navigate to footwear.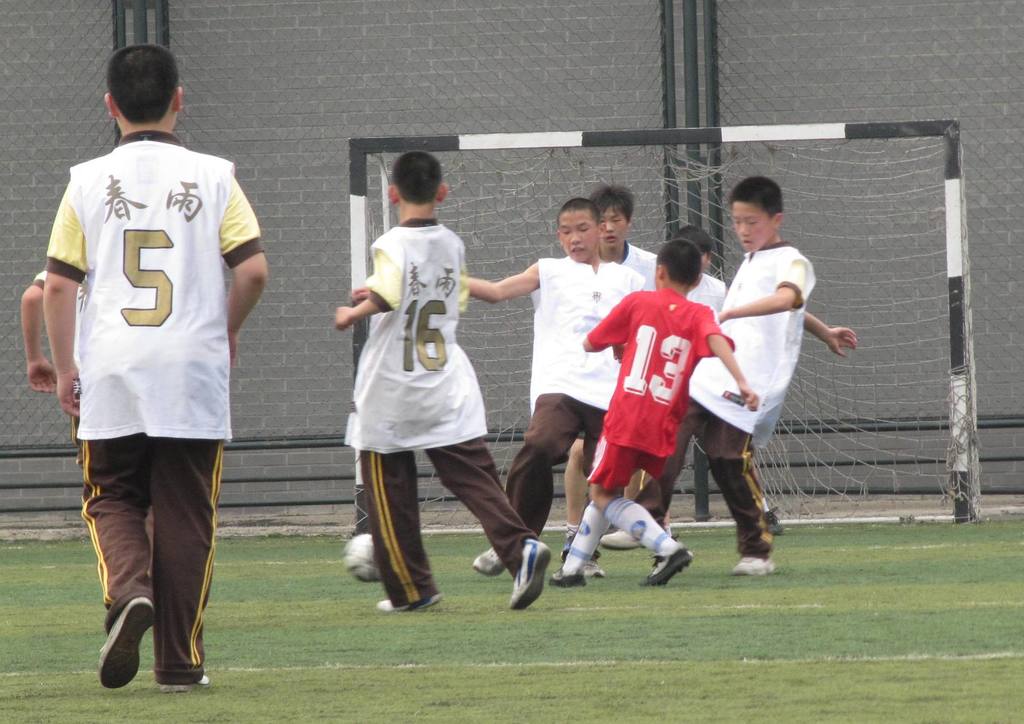
Navigation target: left=81, top=602, right=163, bottom=690.
